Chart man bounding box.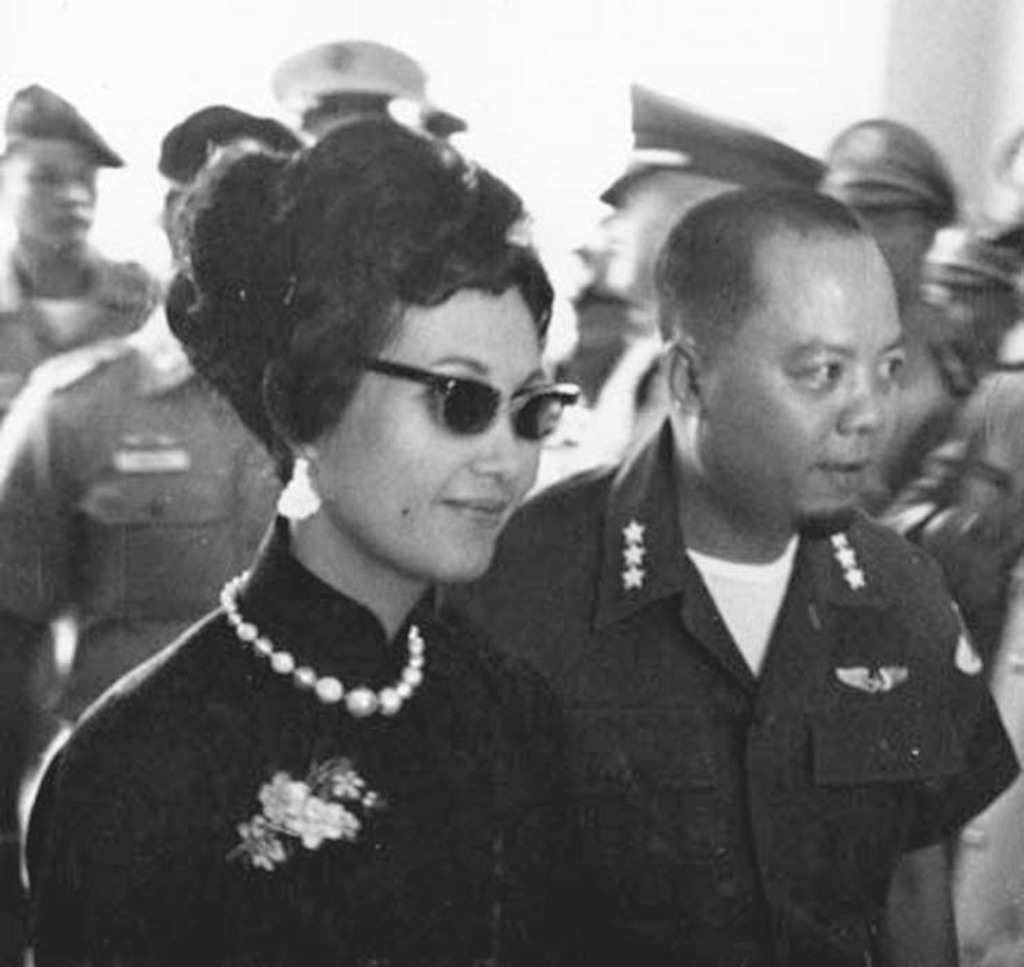
Charted: [x1=0, y1=70, x2=146, y2=423].
